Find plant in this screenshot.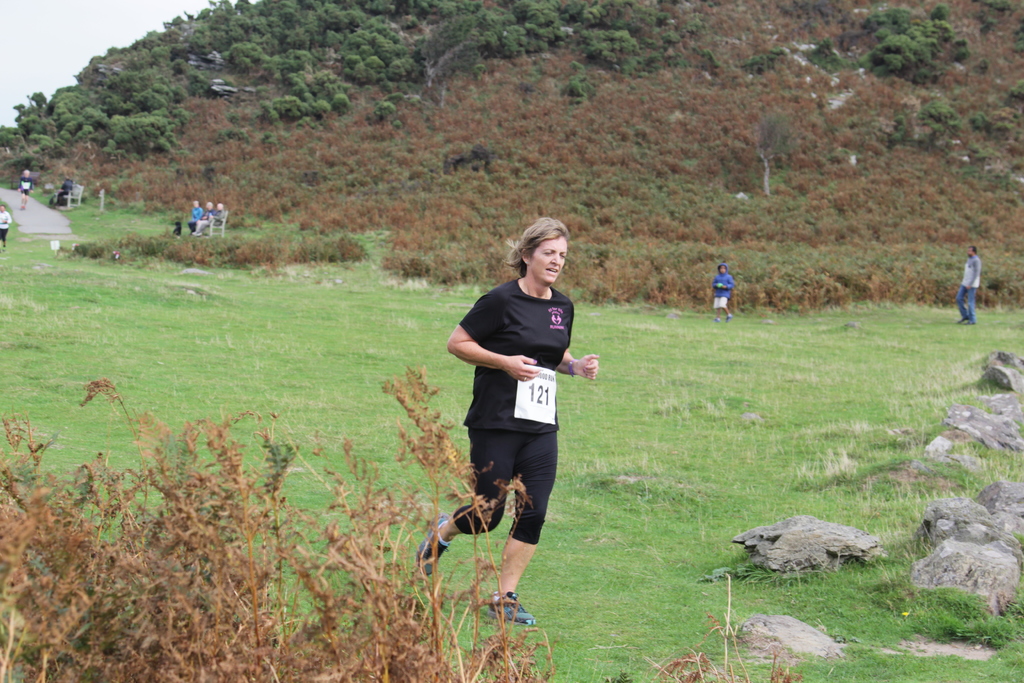
The bounding box for plant is crop(906, 582, 1023, 641).
